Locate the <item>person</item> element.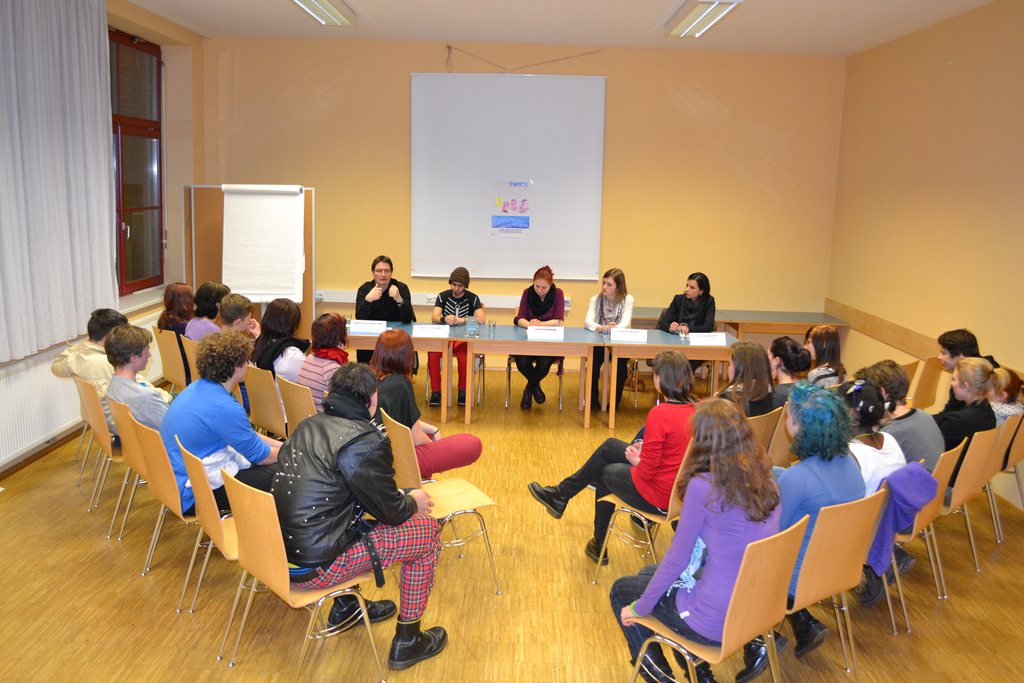
Element bbox: <bbox>658, 272, 716, 360</bbox>.
